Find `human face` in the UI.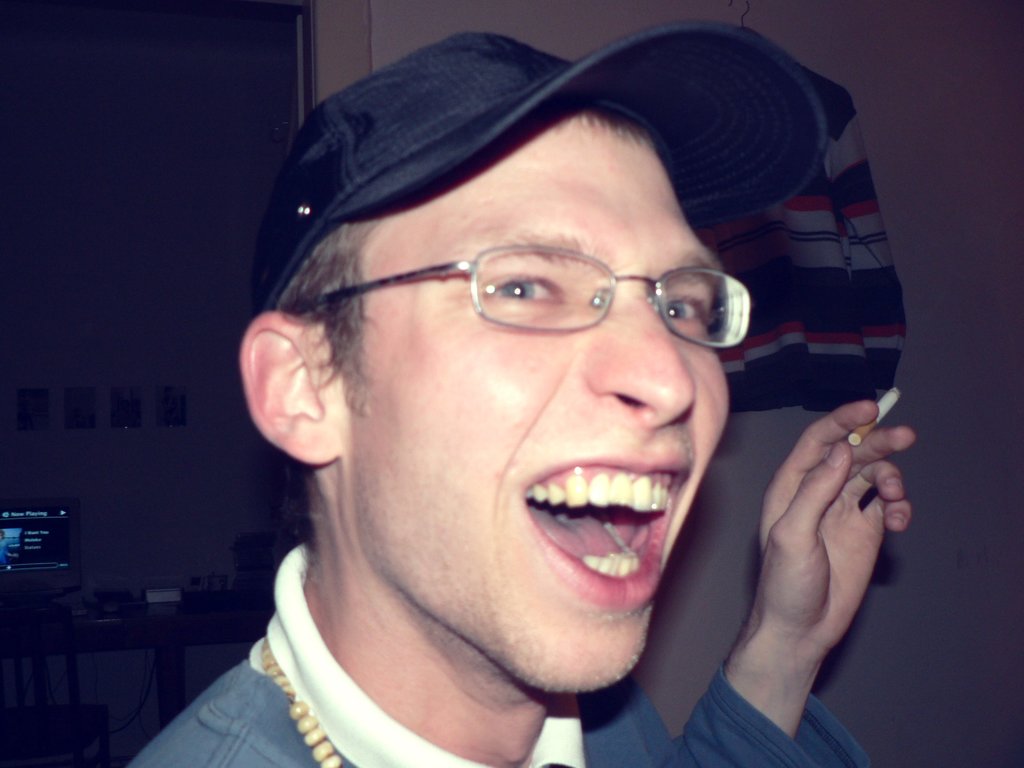
UI element at (x1=332, y1=118, x2=730, y2=691).
